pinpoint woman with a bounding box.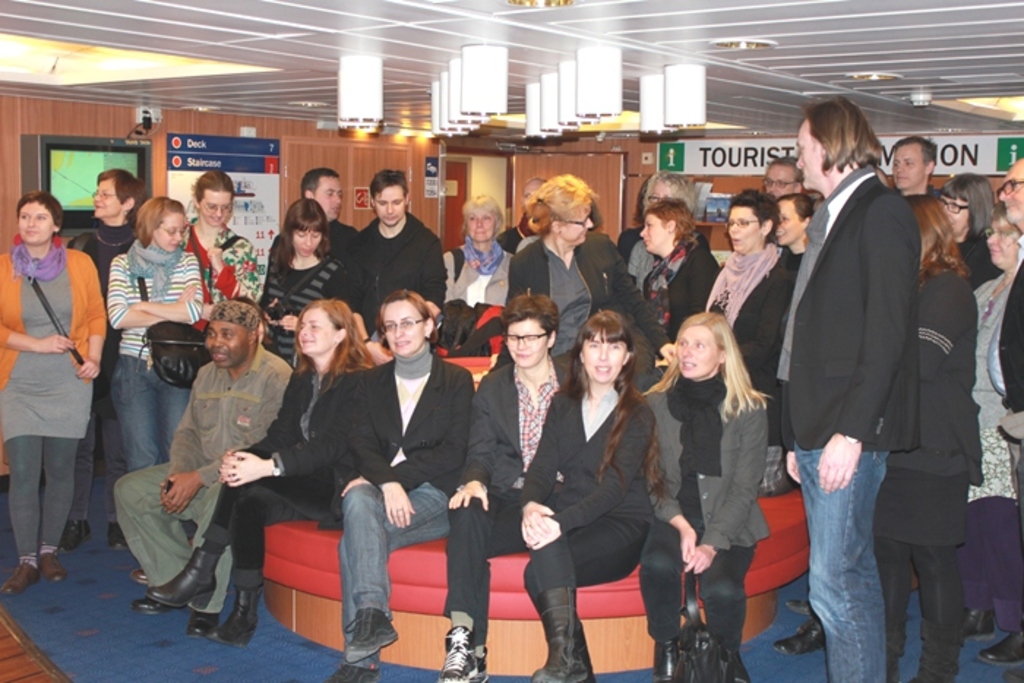
crop(184, 162, 271, 304).
